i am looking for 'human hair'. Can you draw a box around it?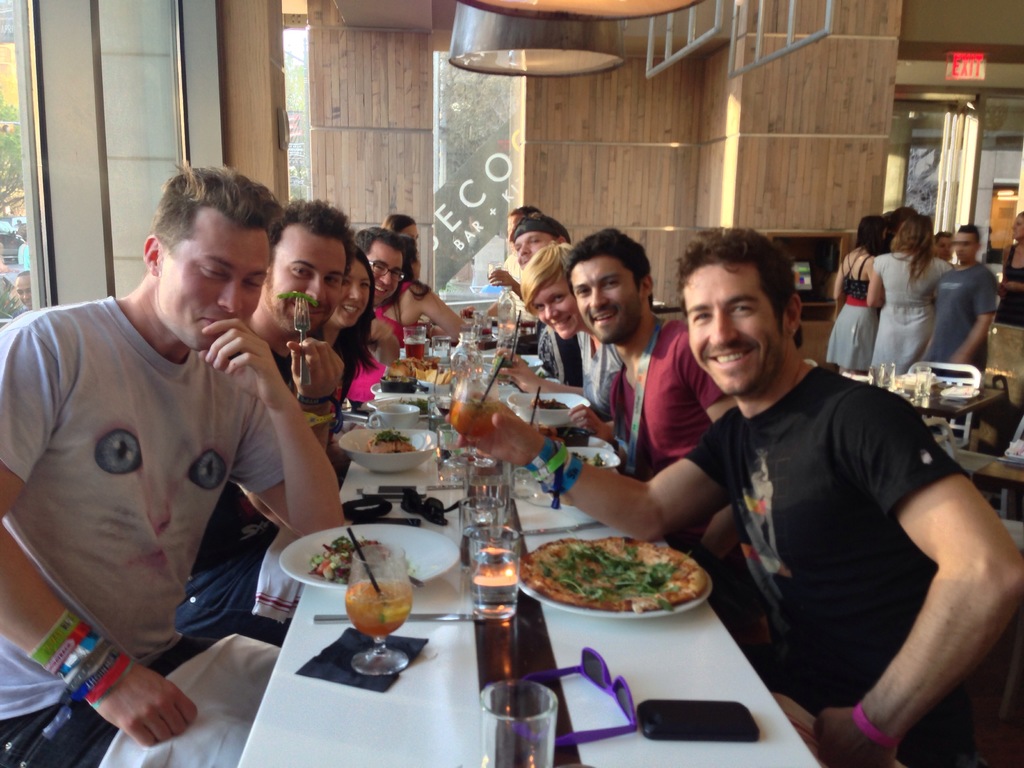
Sure, the bounding box is <box>516,214,568,233</box>.
